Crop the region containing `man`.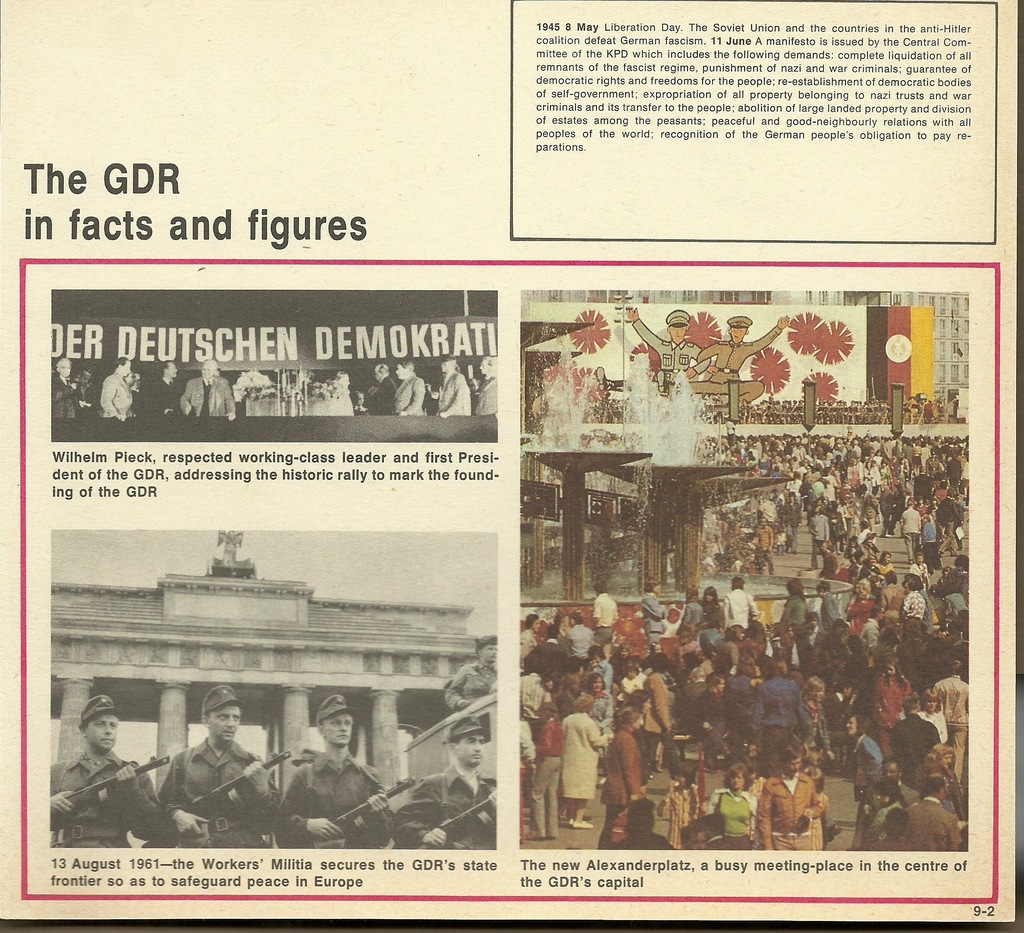
Crop region: locate(630, 308, 716, 383).
